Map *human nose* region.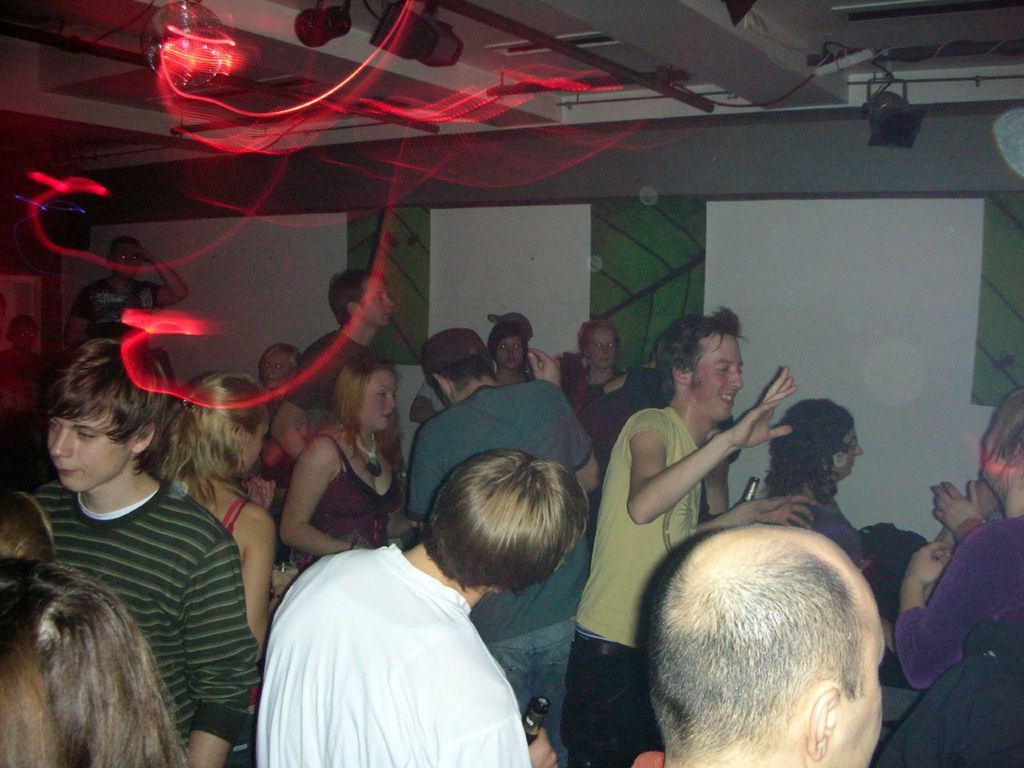
Mapped to Rect(730, 367, 739, 385).
